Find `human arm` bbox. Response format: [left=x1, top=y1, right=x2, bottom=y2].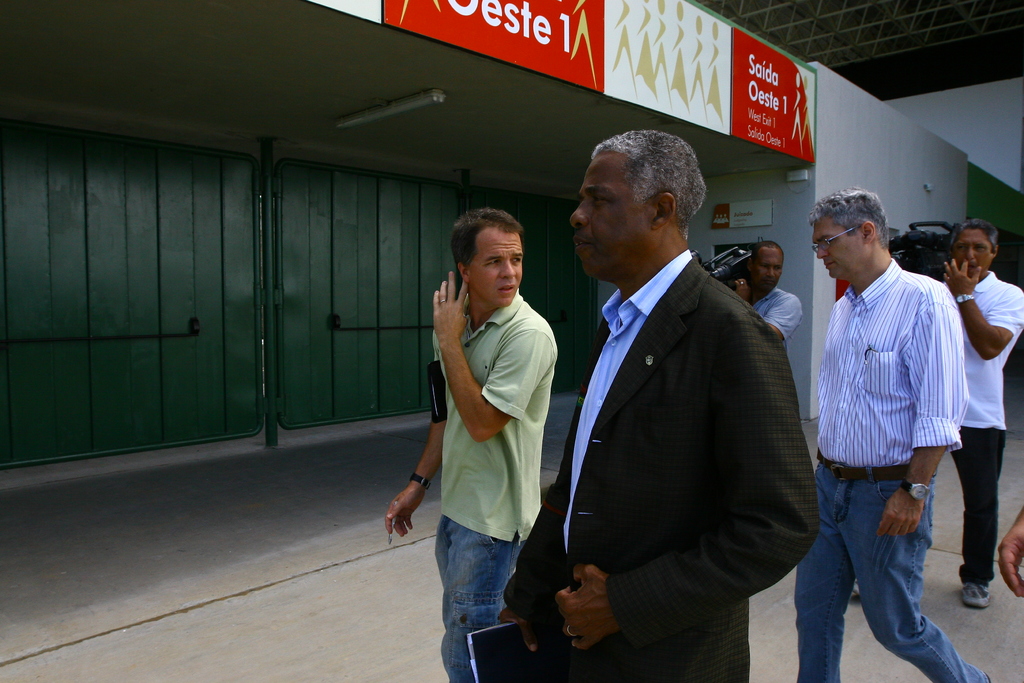
[left=941, top=260, right=1023, bottom=366].
